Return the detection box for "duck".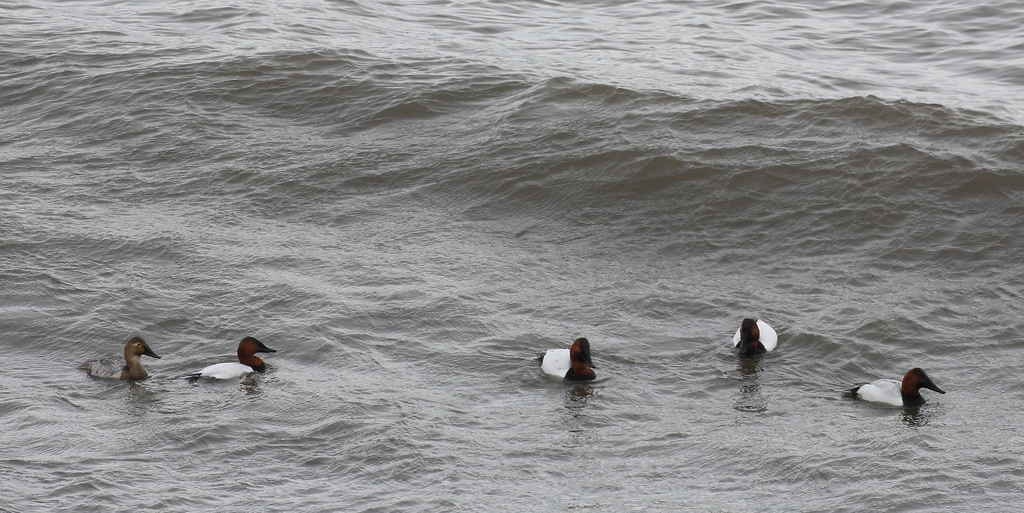
box=[187, 337, 281, 385].
